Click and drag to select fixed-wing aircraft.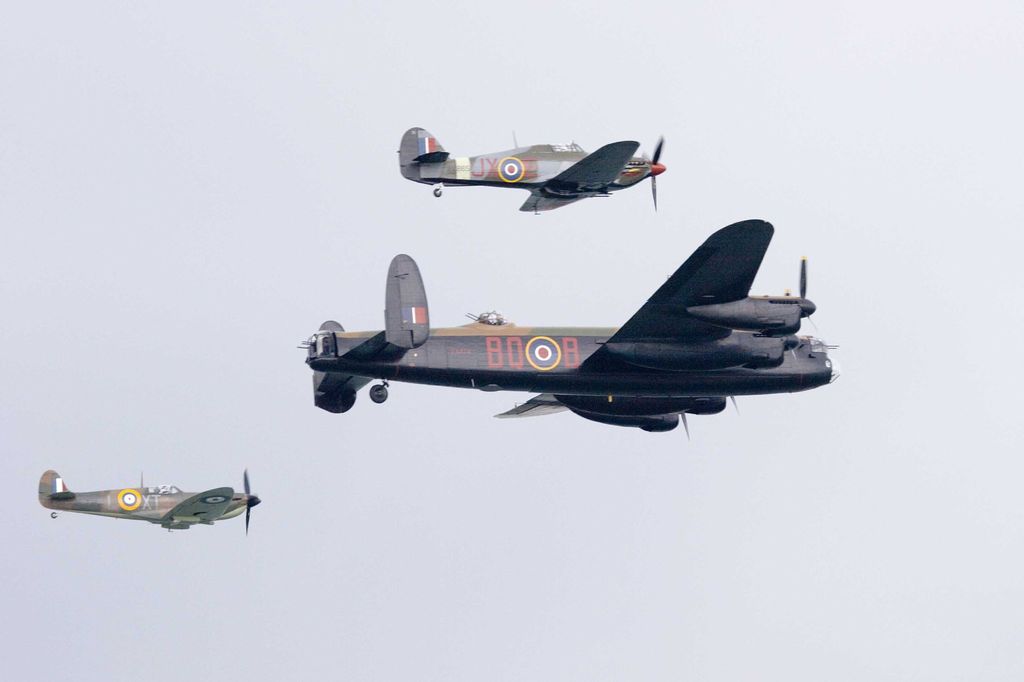
Selection: BBox(394, 131, 664, 213).
